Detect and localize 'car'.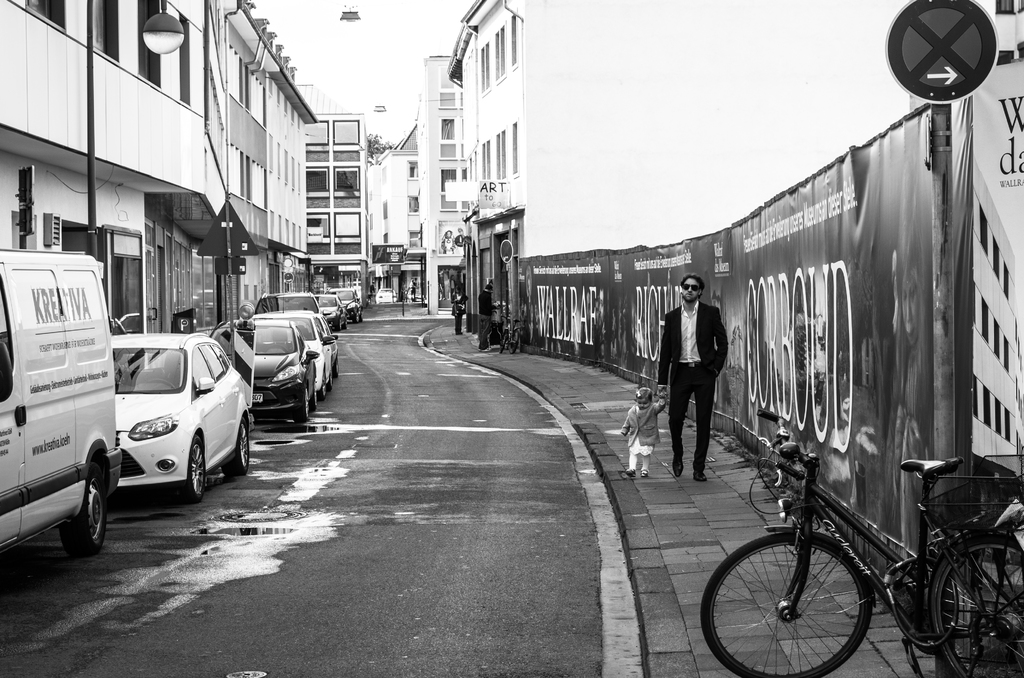
Localized at 111, 328, 254, 500.
